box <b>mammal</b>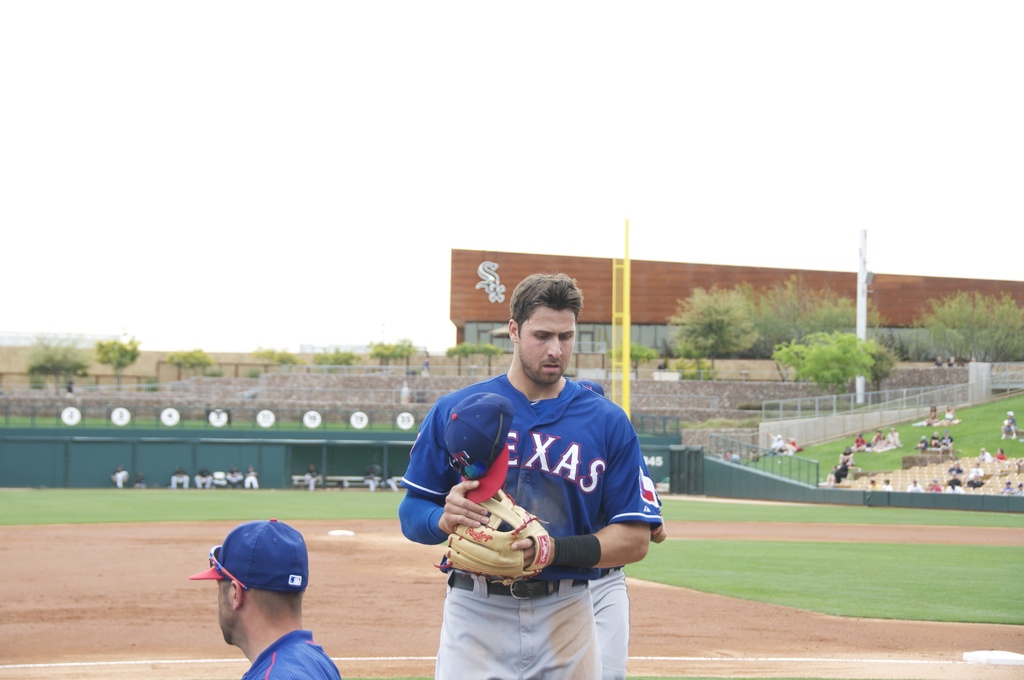
box=[134, 471, 144, 489]
